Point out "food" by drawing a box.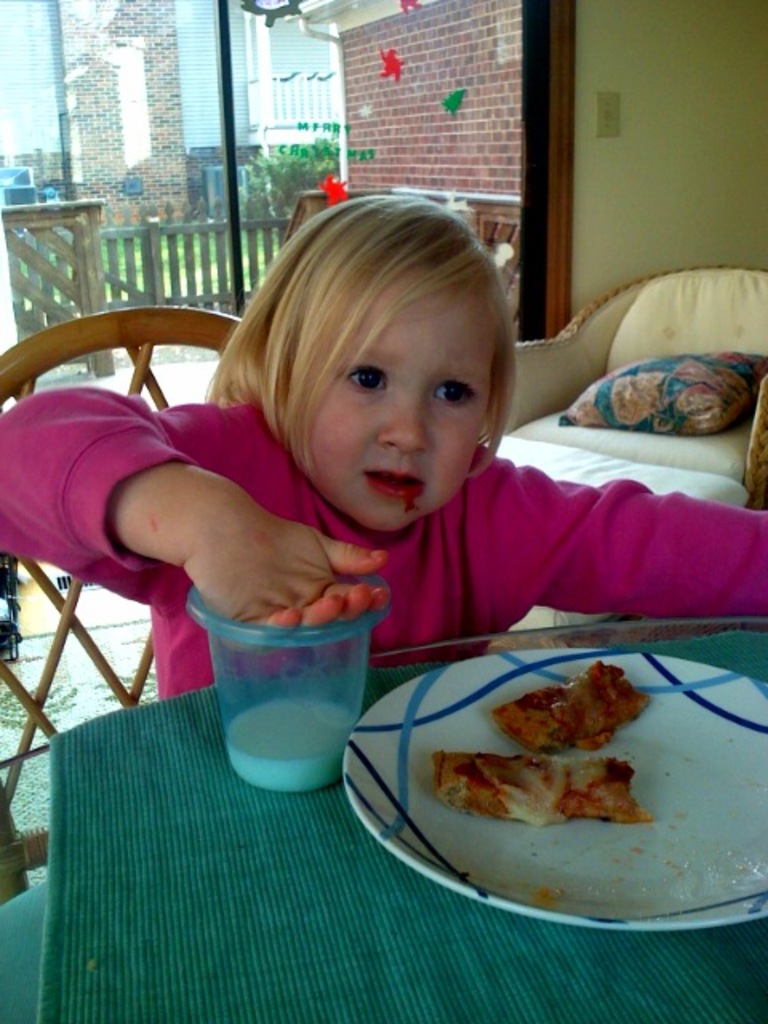
box(488, 659, 648, 746).
